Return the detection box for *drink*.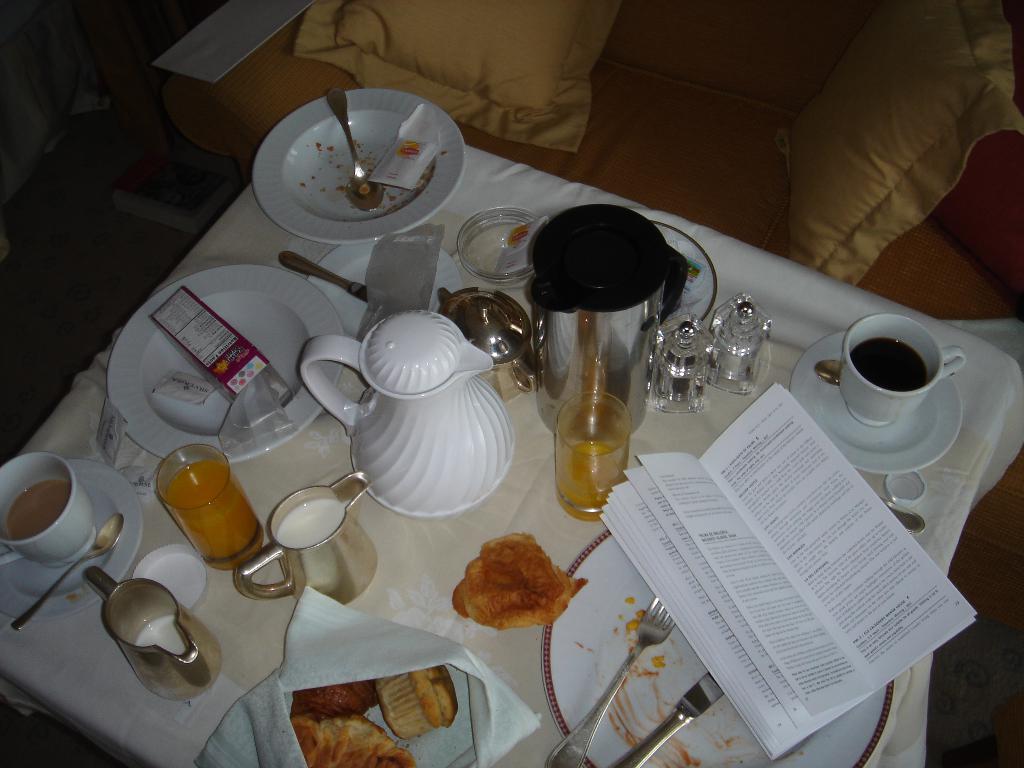
147 450 253 581.
